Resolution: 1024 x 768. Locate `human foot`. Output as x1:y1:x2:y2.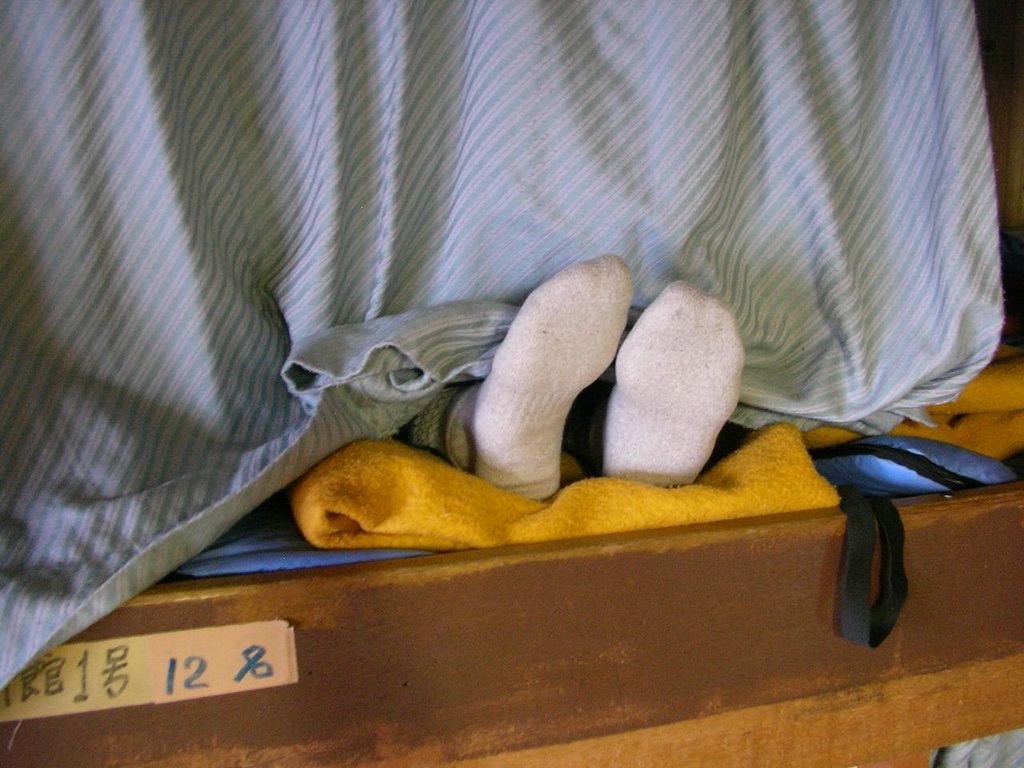
579:278:747:490.
